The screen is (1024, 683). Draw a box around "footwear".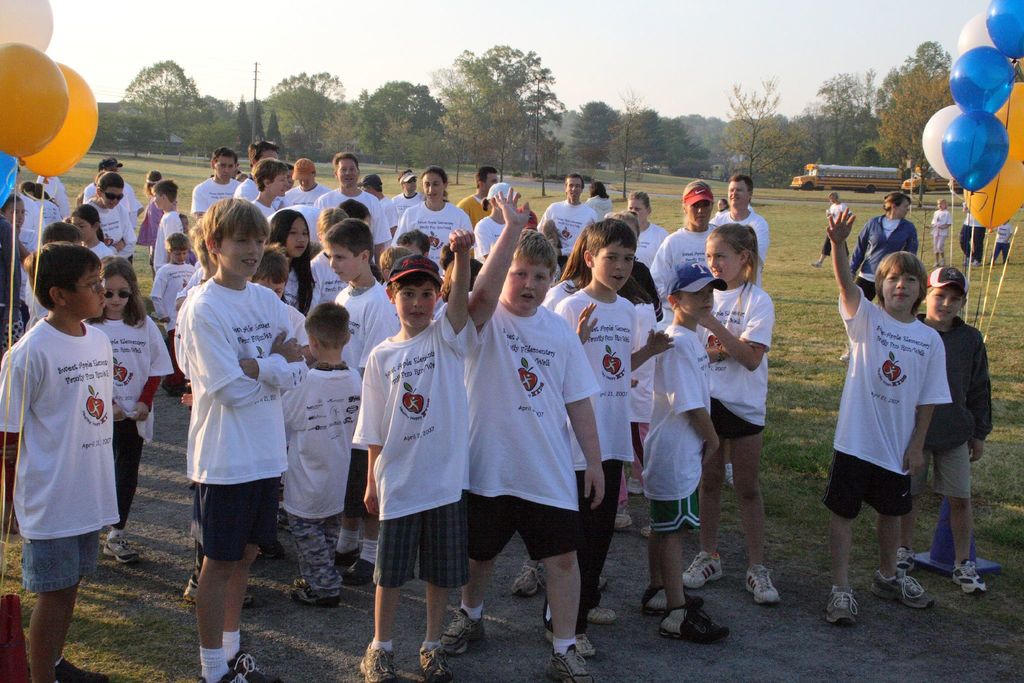
box=[229, 652, 283, 682].
